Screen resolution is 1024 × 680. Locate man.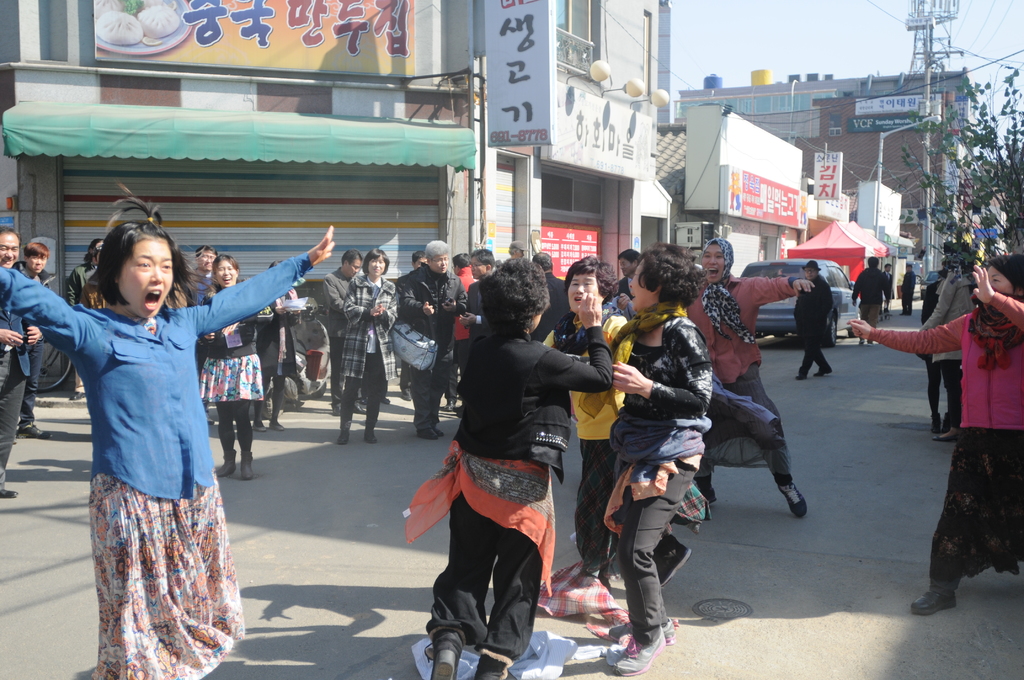
left=852, top=256, right=895, bottom=341.
